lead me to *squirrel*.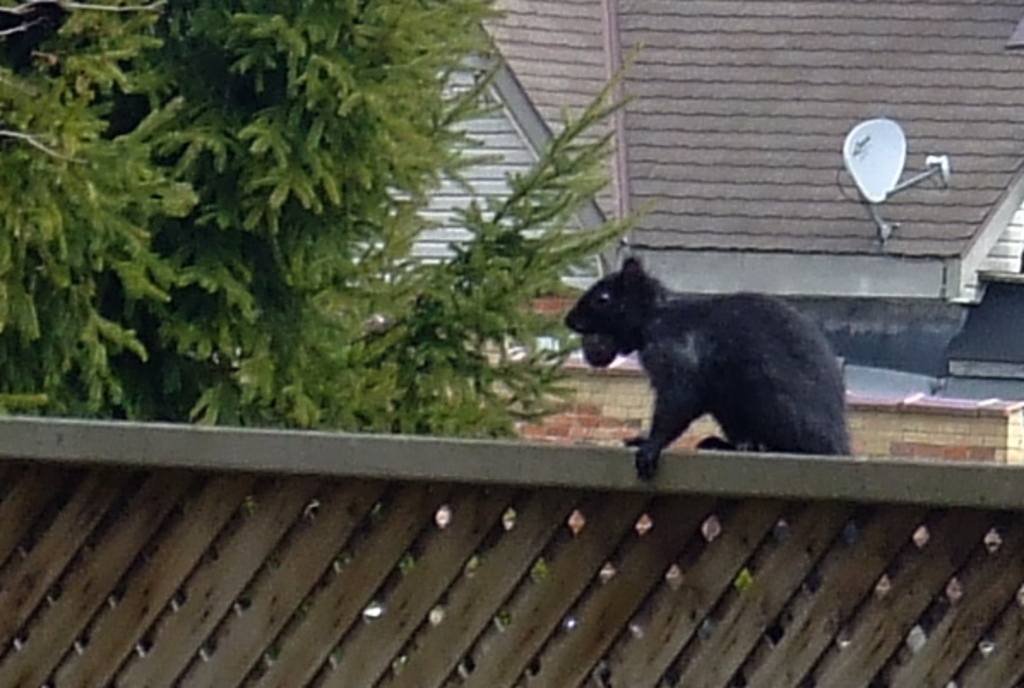
Lead to l=565, t=255, r=848, b=479.
